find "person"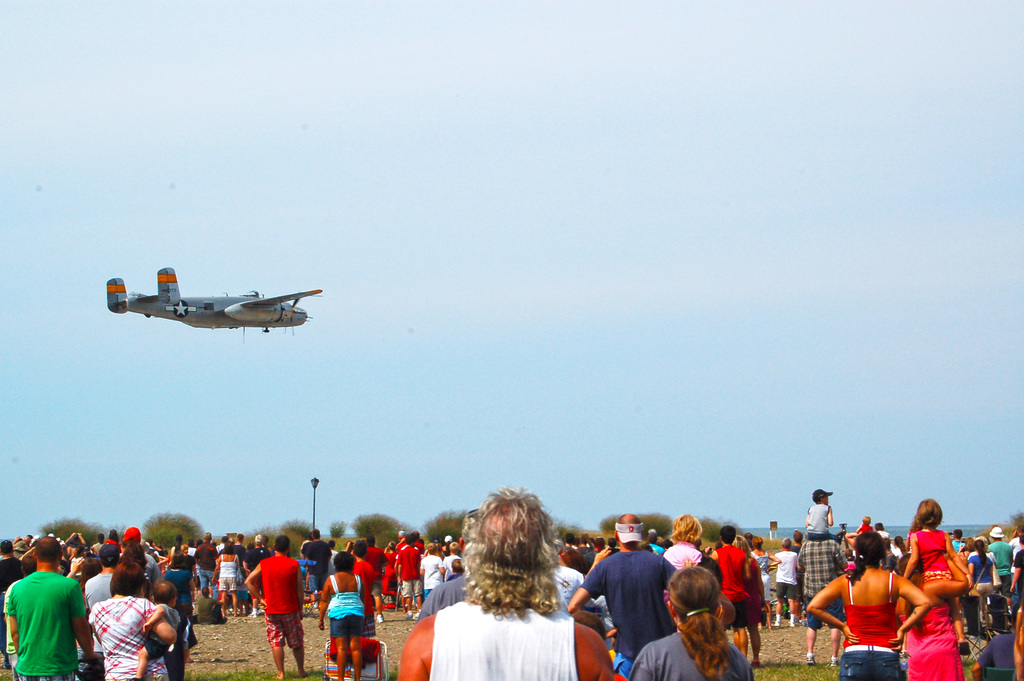
[775, 535, 797, 629]
